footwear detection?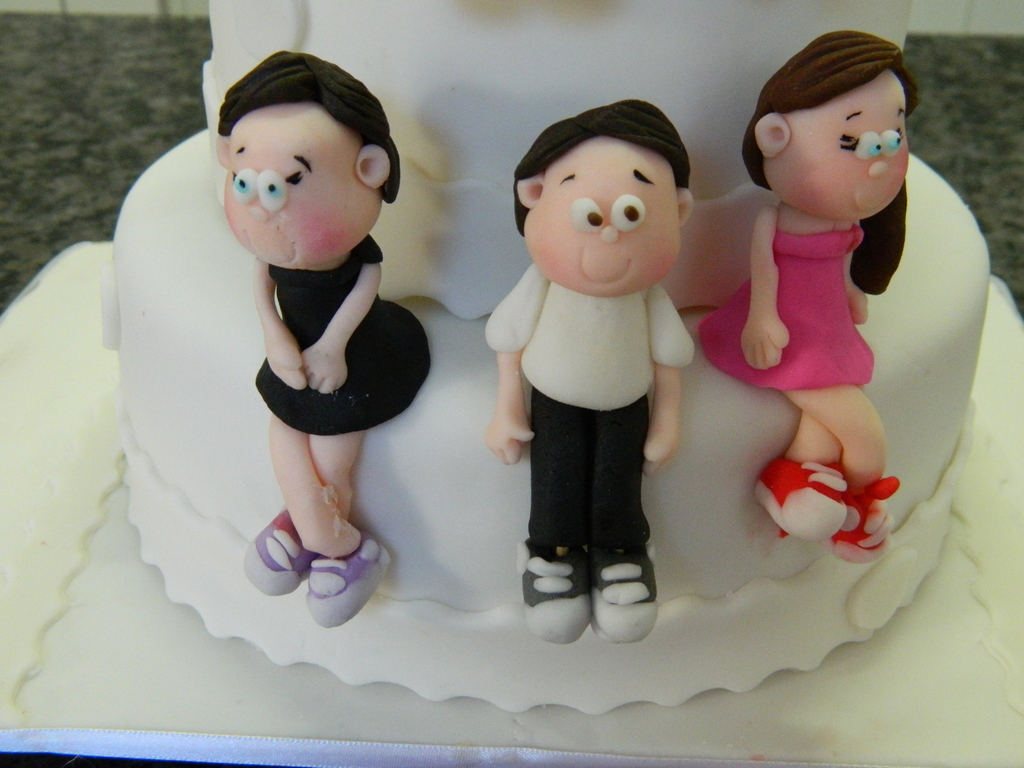
pyautogui.locateOnScreen(589, 545, 662, 646)
